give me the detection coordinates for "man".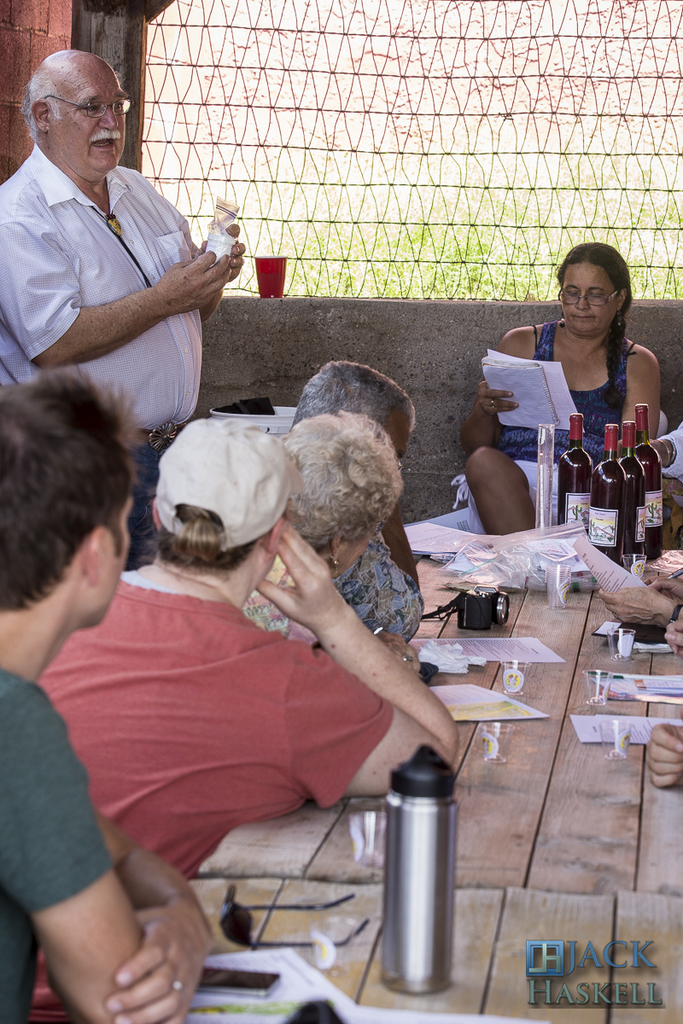
x1=0, y1=374, x2=223, y2=1023.
